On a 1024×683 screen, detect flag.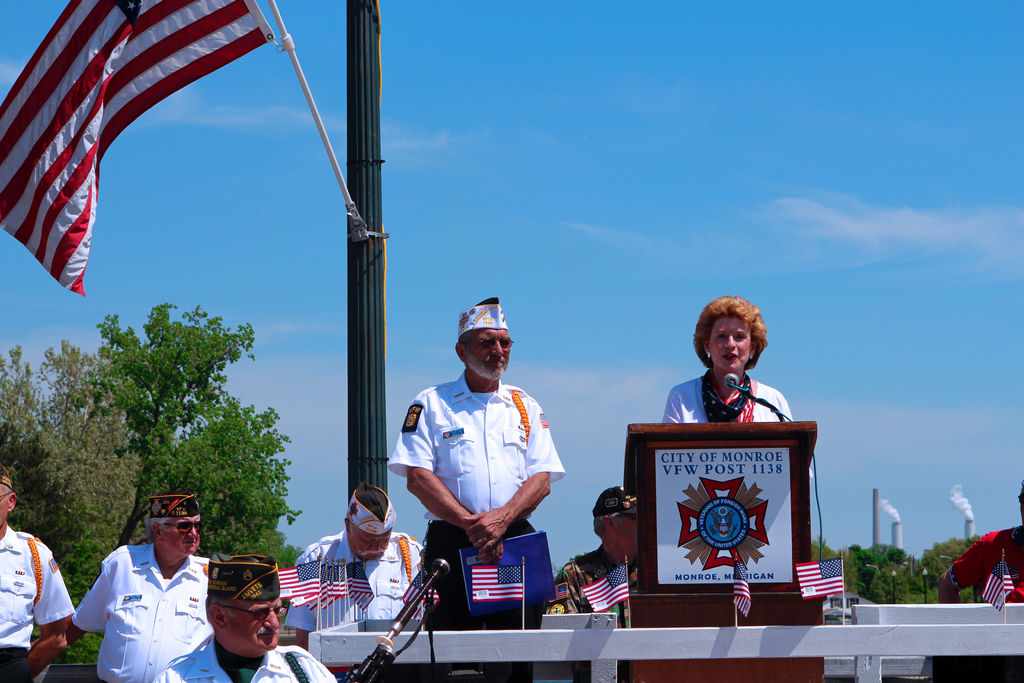
[left=423, top=574, right=440, bottom=609].
